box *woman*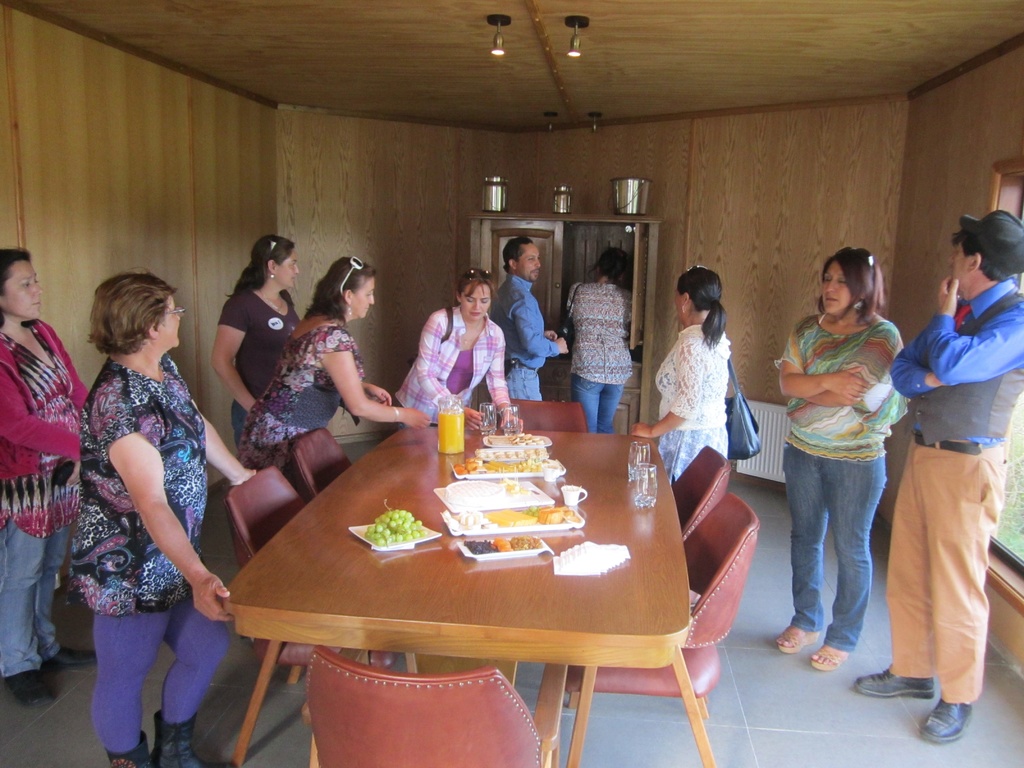
400, 271, 527, 432
